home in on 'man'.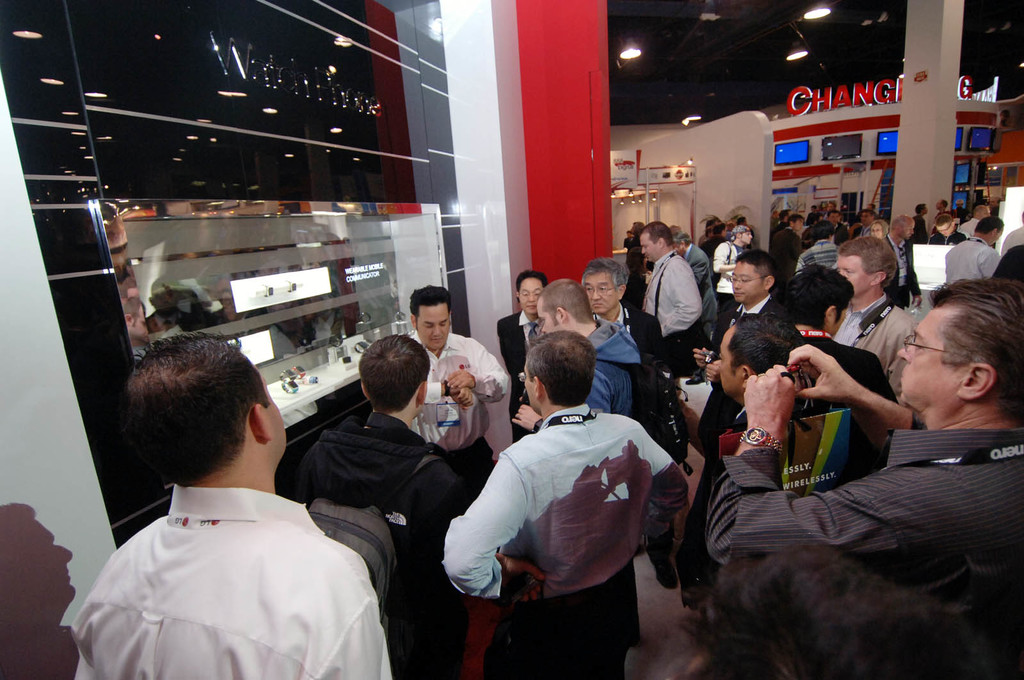
Homed in at box=[770, 214, 797, 277].
